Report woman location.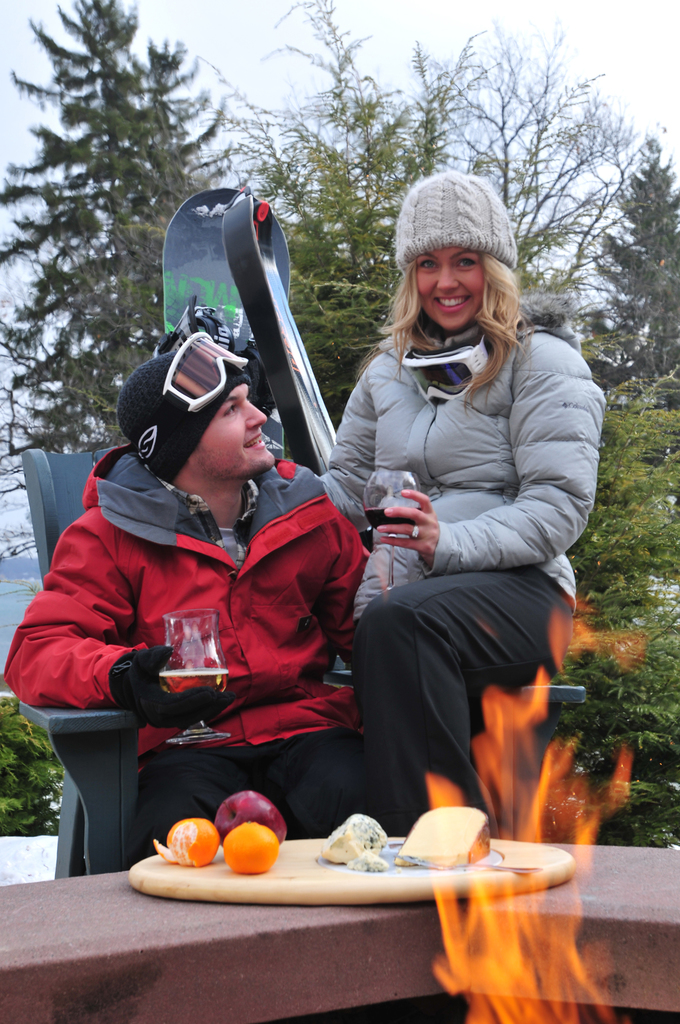
Report: (310, 153, 583, 900).
